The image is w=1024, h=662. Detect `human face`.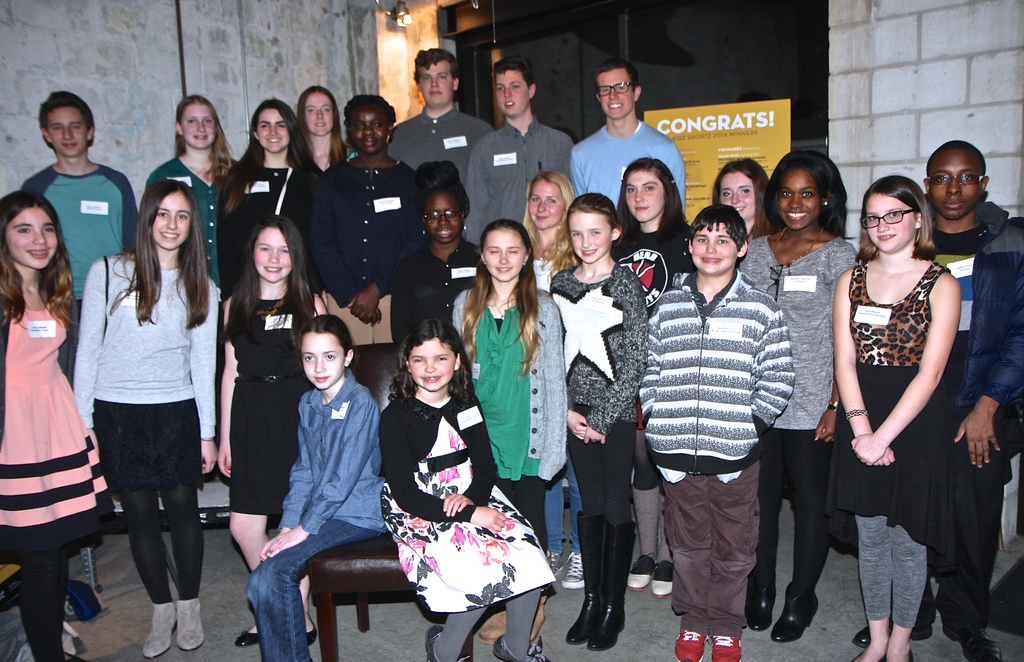
Detection: bbox(303, 335, 337, 394).
